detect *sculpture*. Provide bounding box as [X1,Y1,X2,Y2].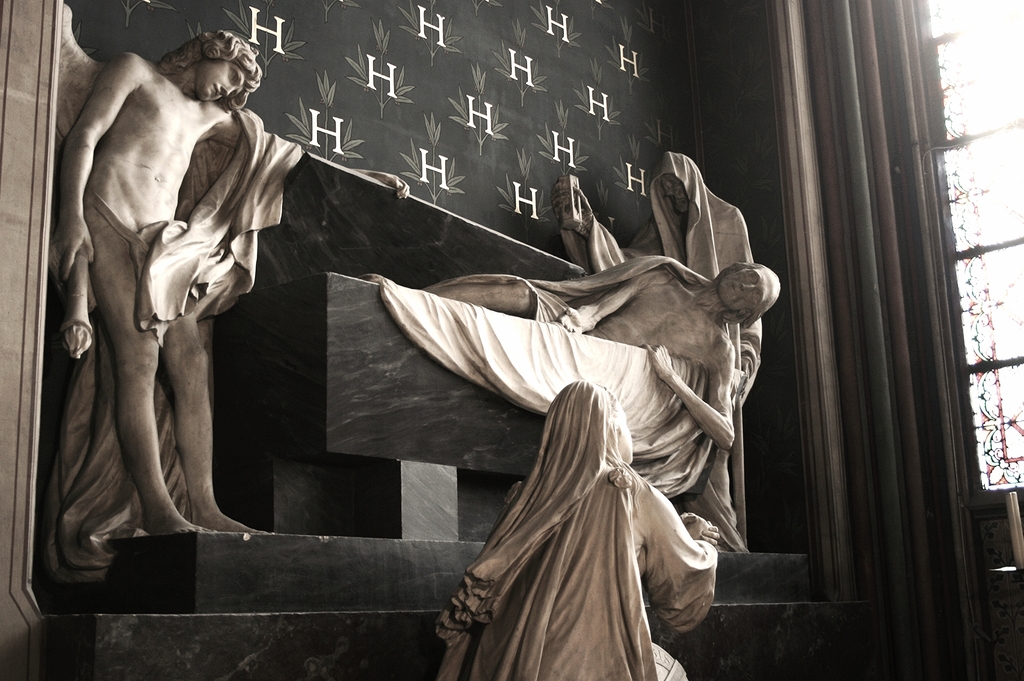
[435,378,719,680].
